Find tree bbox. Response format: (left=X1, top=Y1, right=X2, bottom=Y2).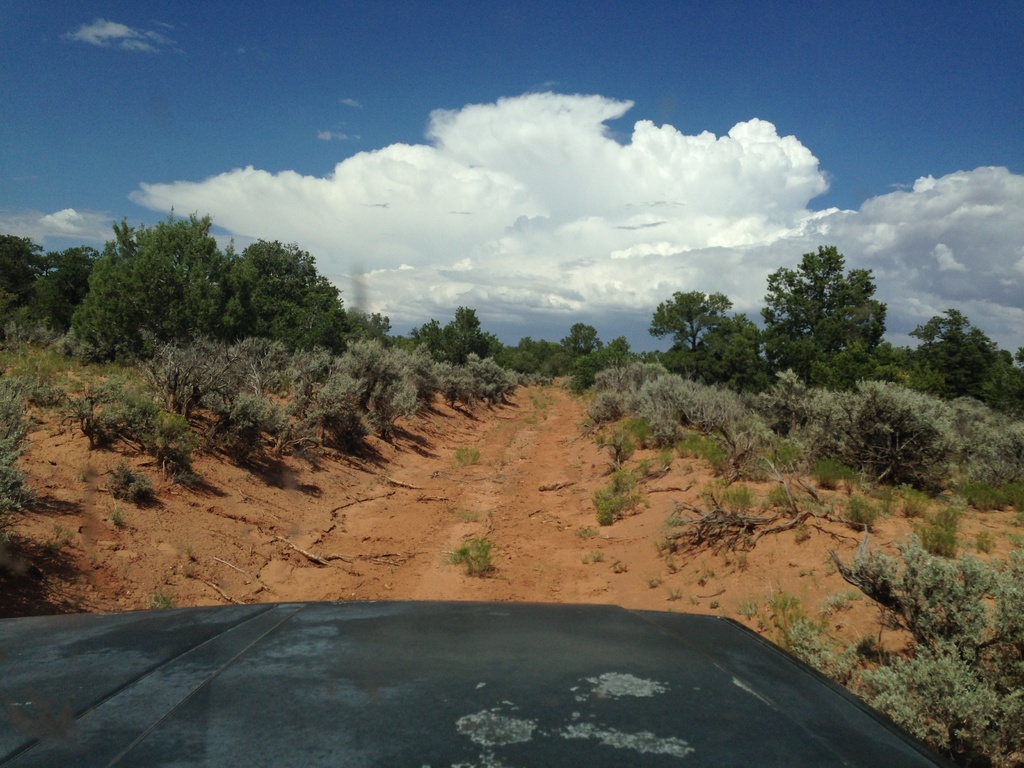
(left=0, top=223, right=123, bottom=332).
